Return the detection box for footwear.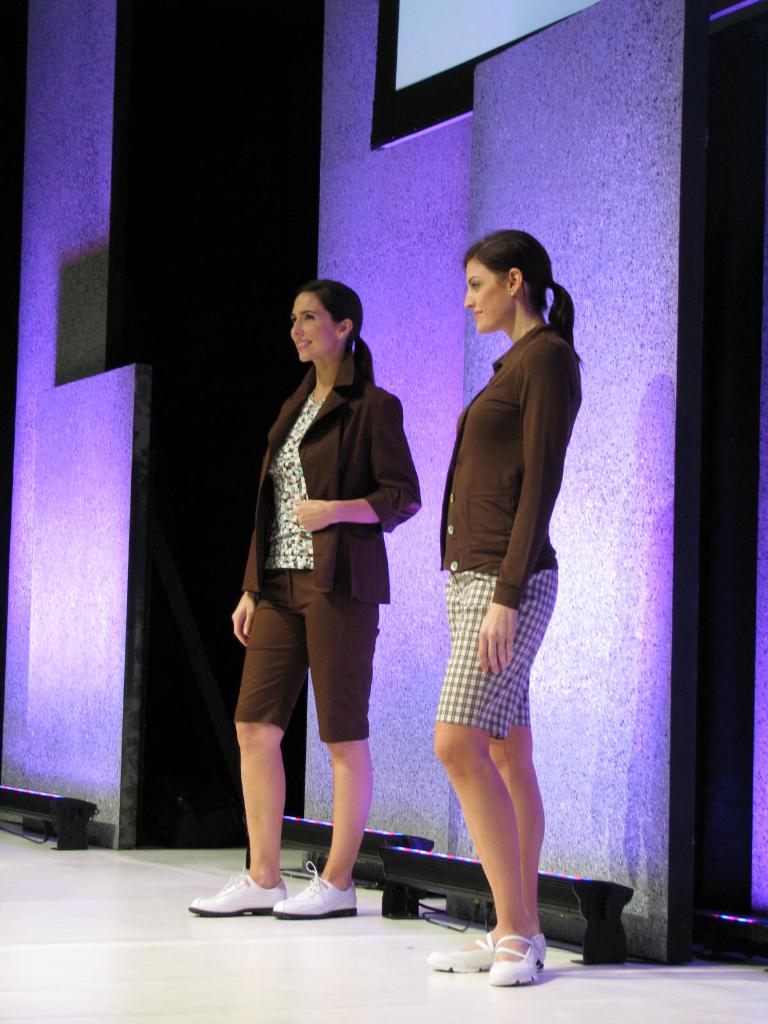
490/929/541/987.
